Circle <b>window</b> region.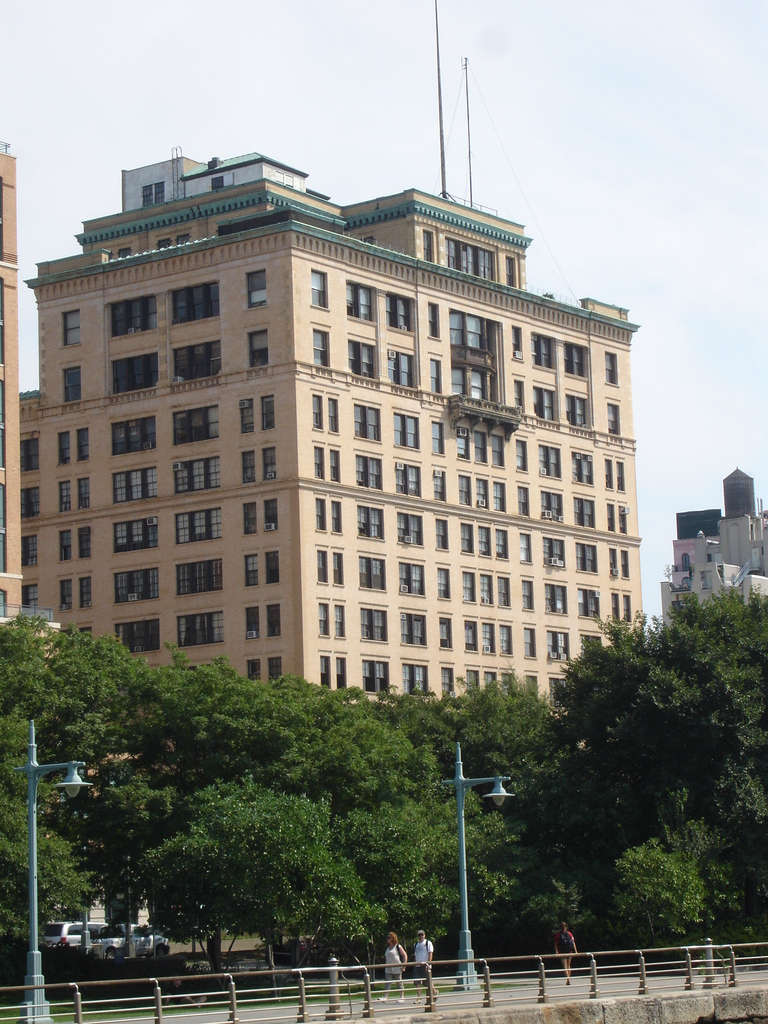
Region: [536, 442, 566, 476].
